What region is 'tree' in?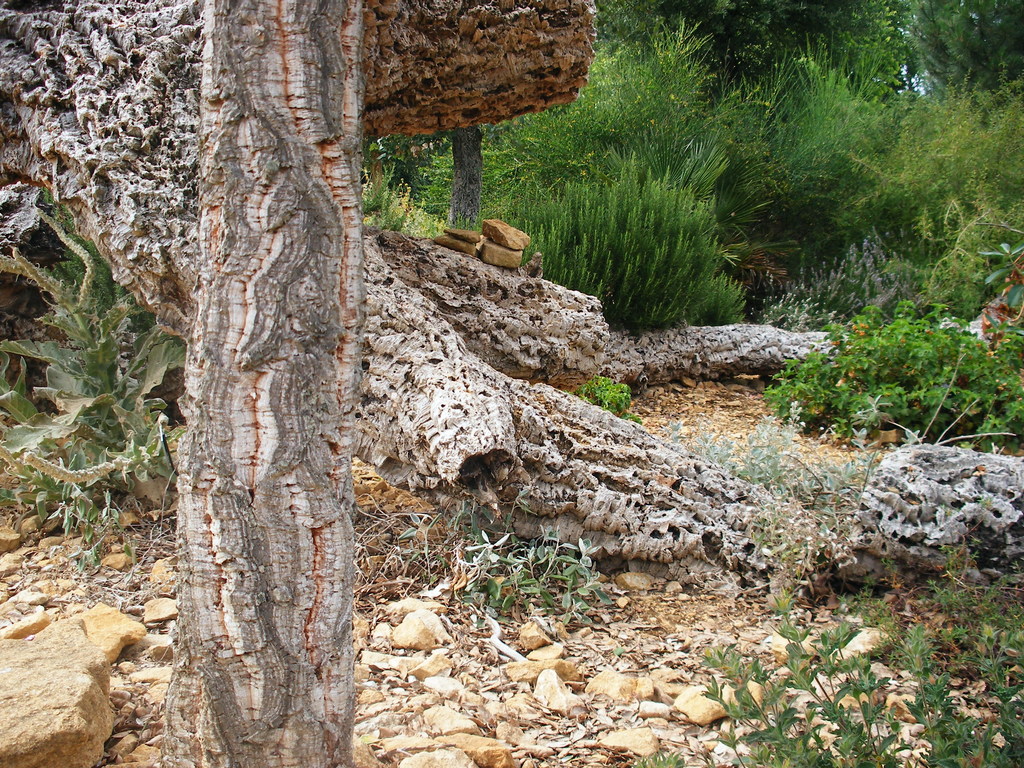
<bbox>598, 0, 892, 116</bbox>.
